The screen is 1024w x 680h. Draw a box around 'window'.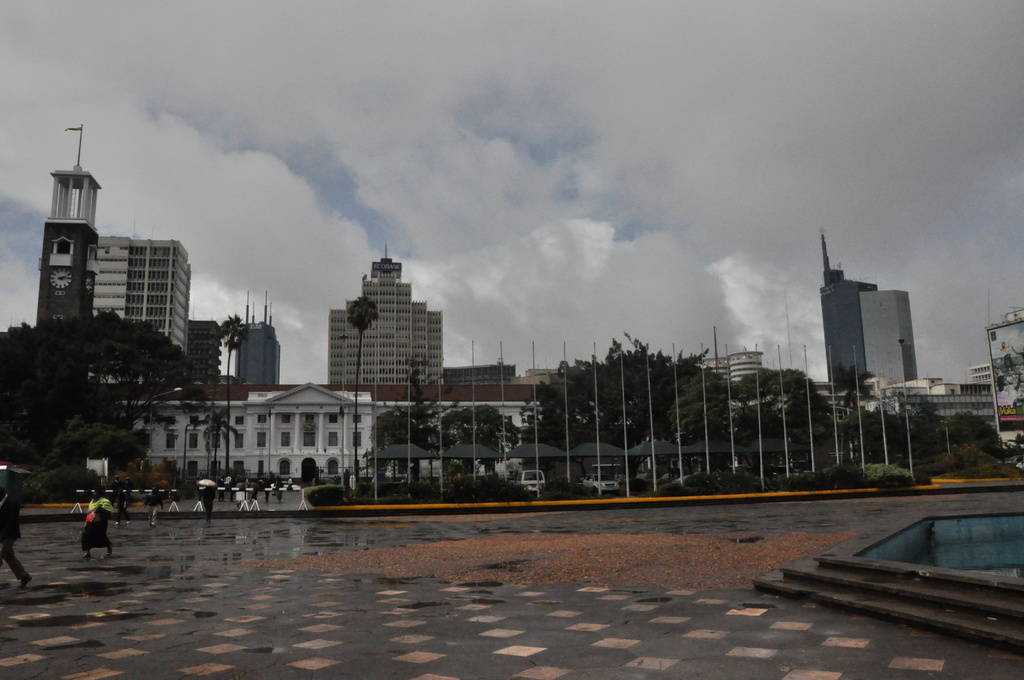
(left=234, top=458, right=245, bottom=471).
